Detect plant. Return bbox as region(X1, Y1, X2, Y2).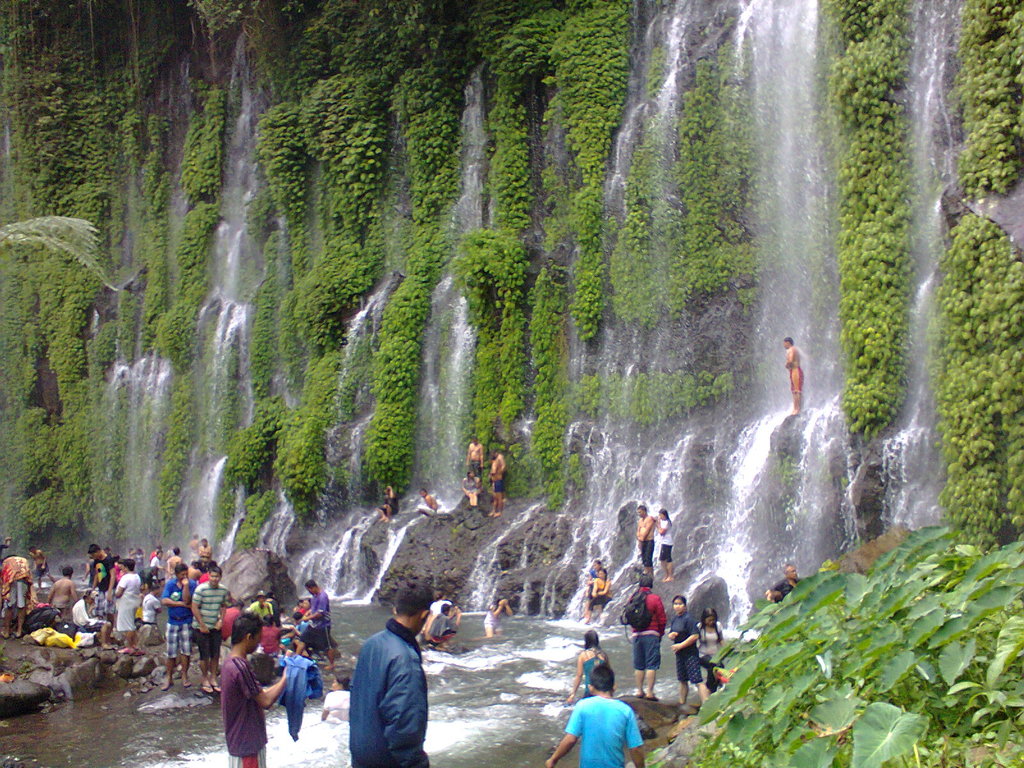
region(283, 349, 337, 531).
